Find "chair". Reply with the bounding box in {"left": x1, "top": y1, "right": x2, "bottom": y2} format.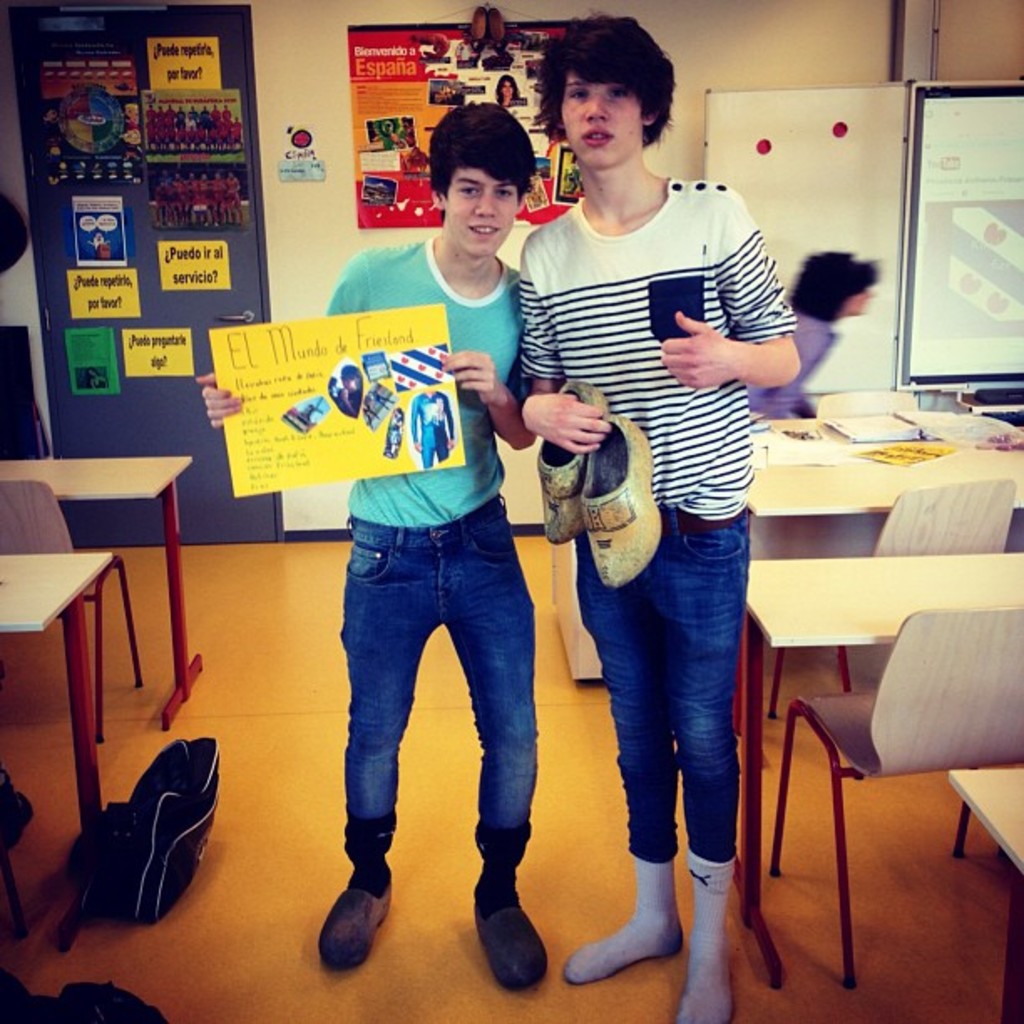
{"left": 815, "top": 383, "right": 915, "bottom": 413}.
